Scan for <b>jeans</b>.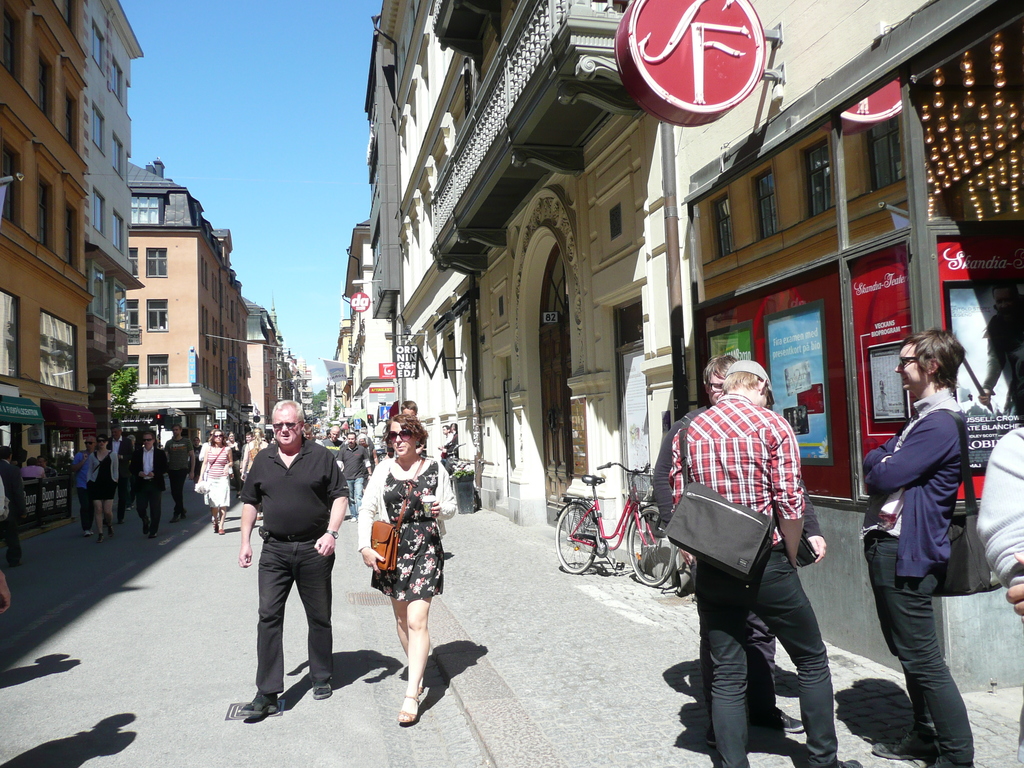
Scan result: (x1=345, y1=479, x2=364, y2=512).
